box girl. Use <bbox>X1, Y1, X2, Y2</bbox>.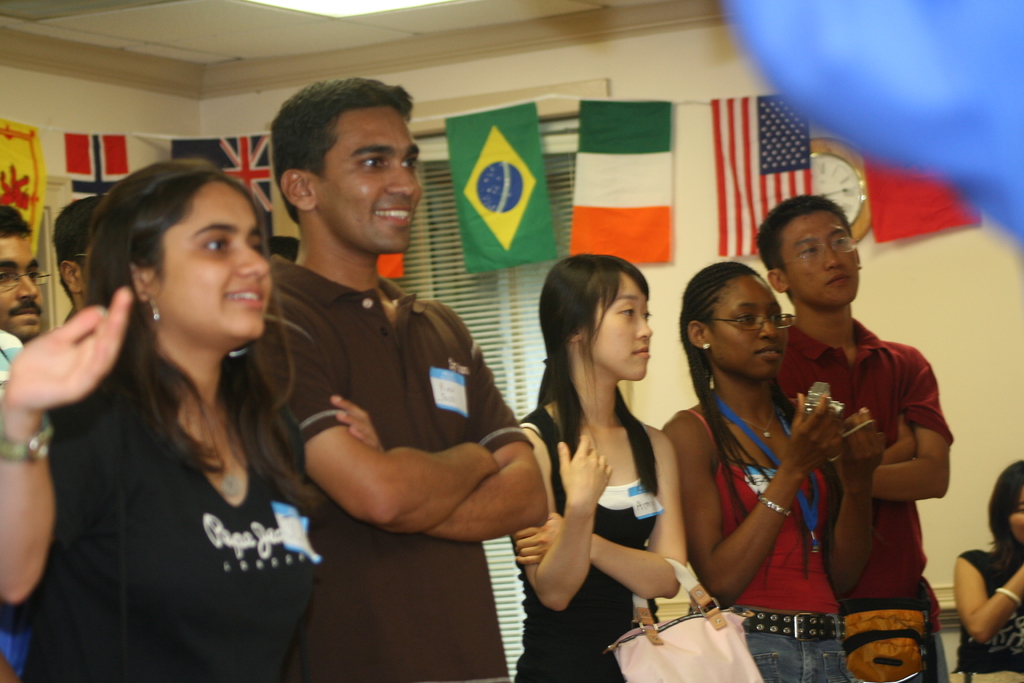
<bbox>512, 254, 689, 680</bbox>.
